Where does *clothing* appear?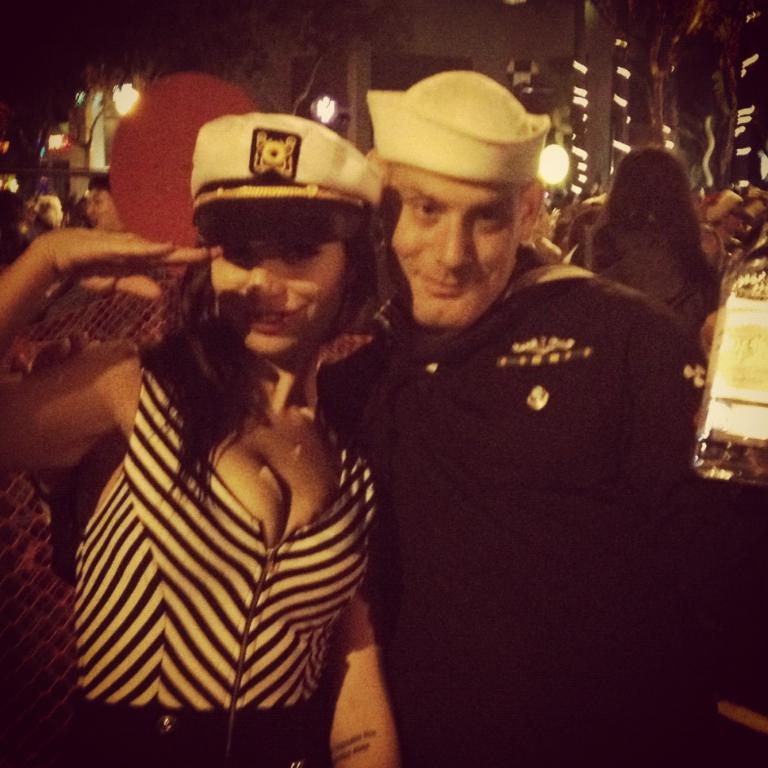
Appears at <bbox>568, 218, 704, 340</bbox>.
